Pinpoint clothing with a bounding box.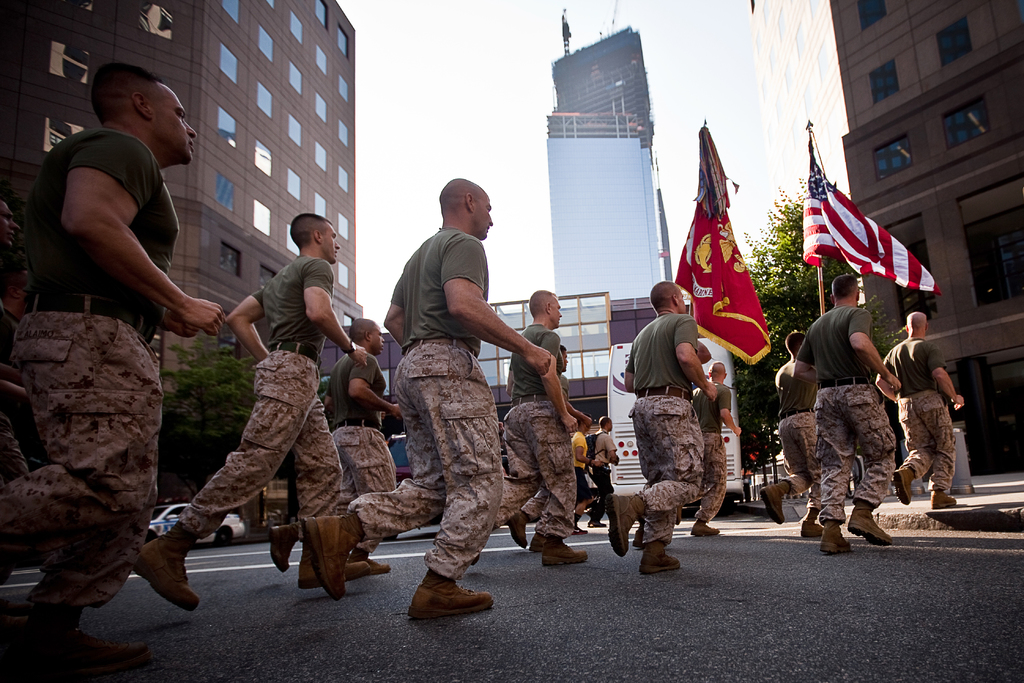
{"x1": 574, "y1": 432, "x2": 600, "y2": 500}.
